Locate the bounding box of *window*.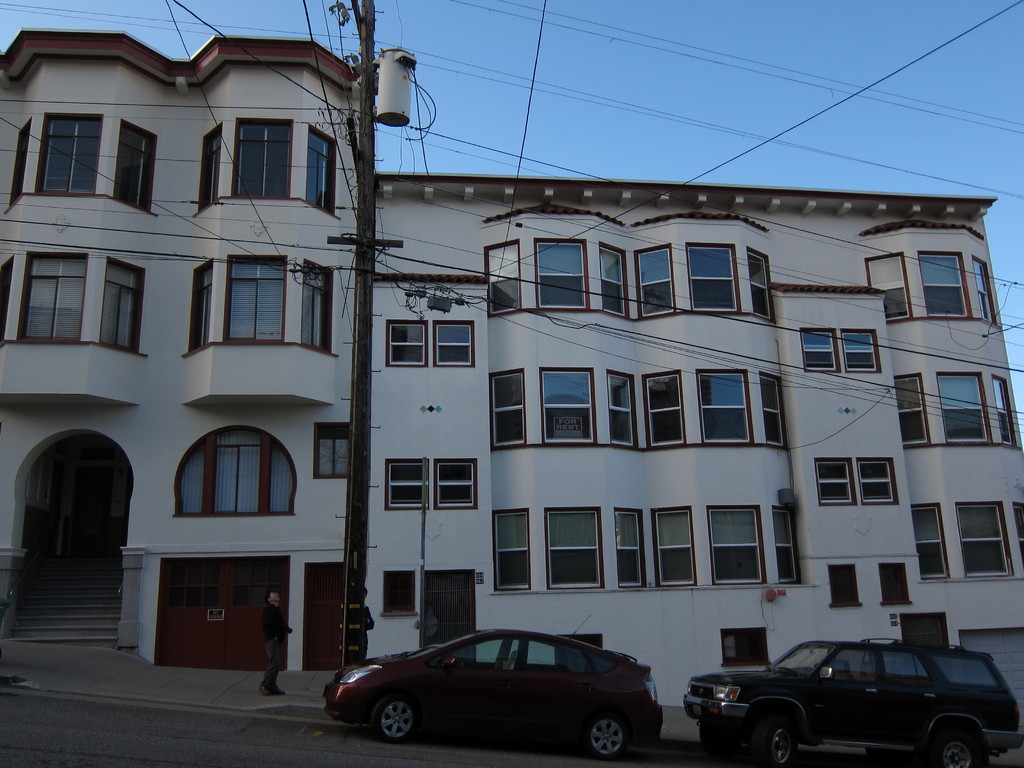
Bounding box: (x1=799, y1=327, x2=842, y2=371).
